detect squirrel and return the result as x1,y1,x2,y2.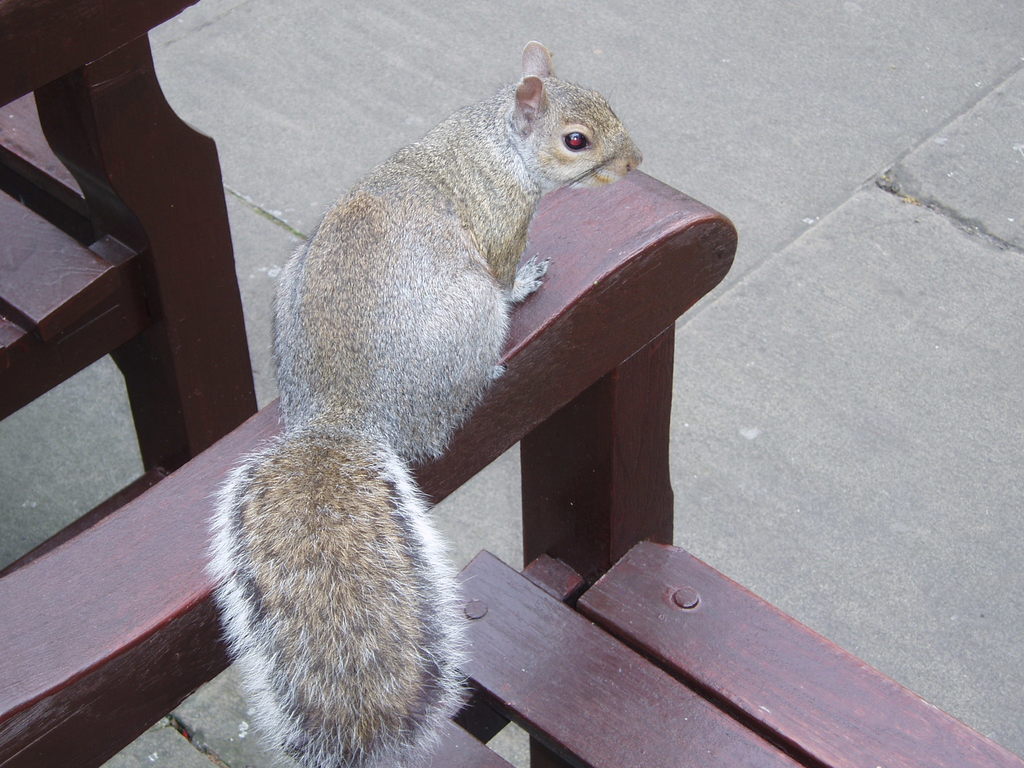
201,36,645,767.
